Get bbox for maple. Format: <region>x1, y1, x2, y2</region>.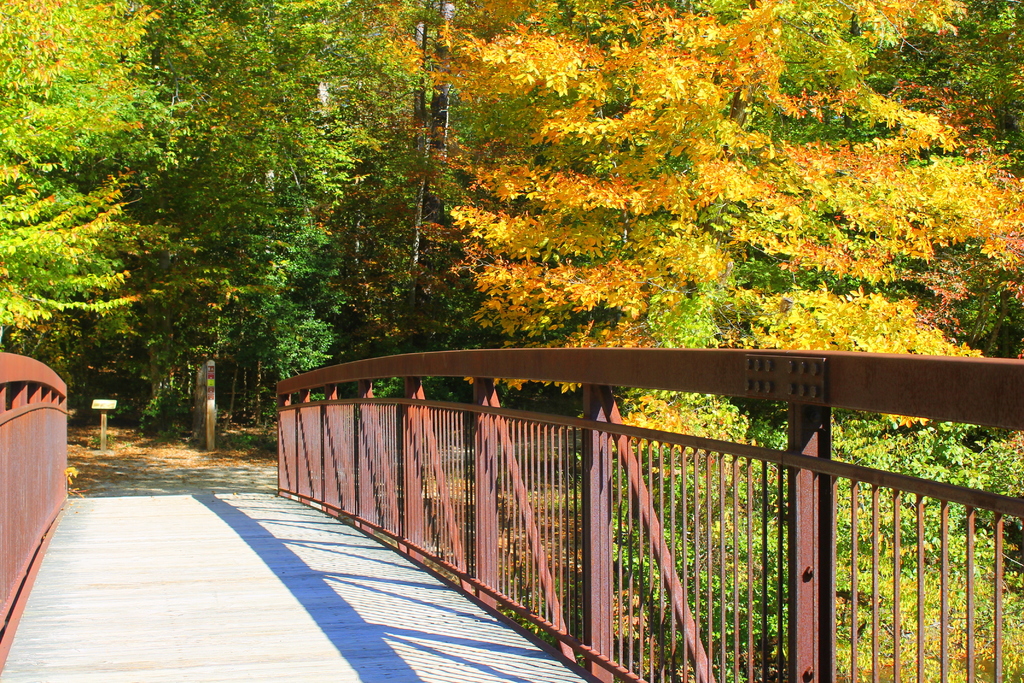
<region>0, 0, 188, 351</region>.
